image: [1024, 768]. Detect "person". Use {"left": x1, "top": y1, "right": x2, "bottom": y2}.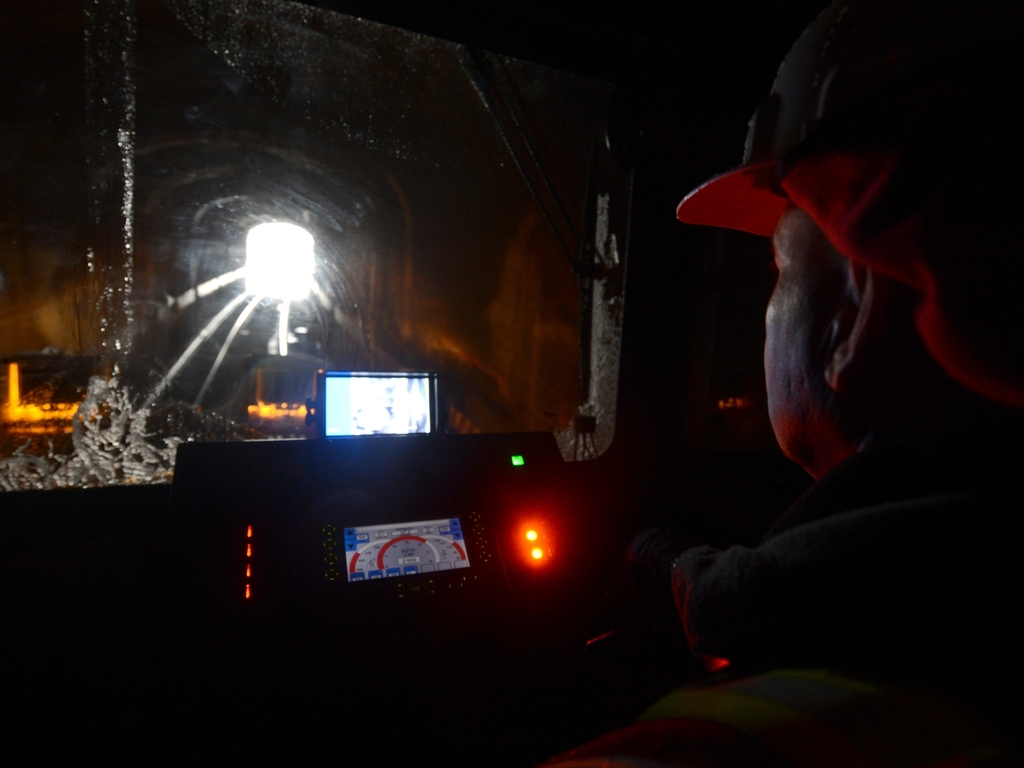
{"left": 644, "top": 63, "right": 1001, "bottom": 723}.
